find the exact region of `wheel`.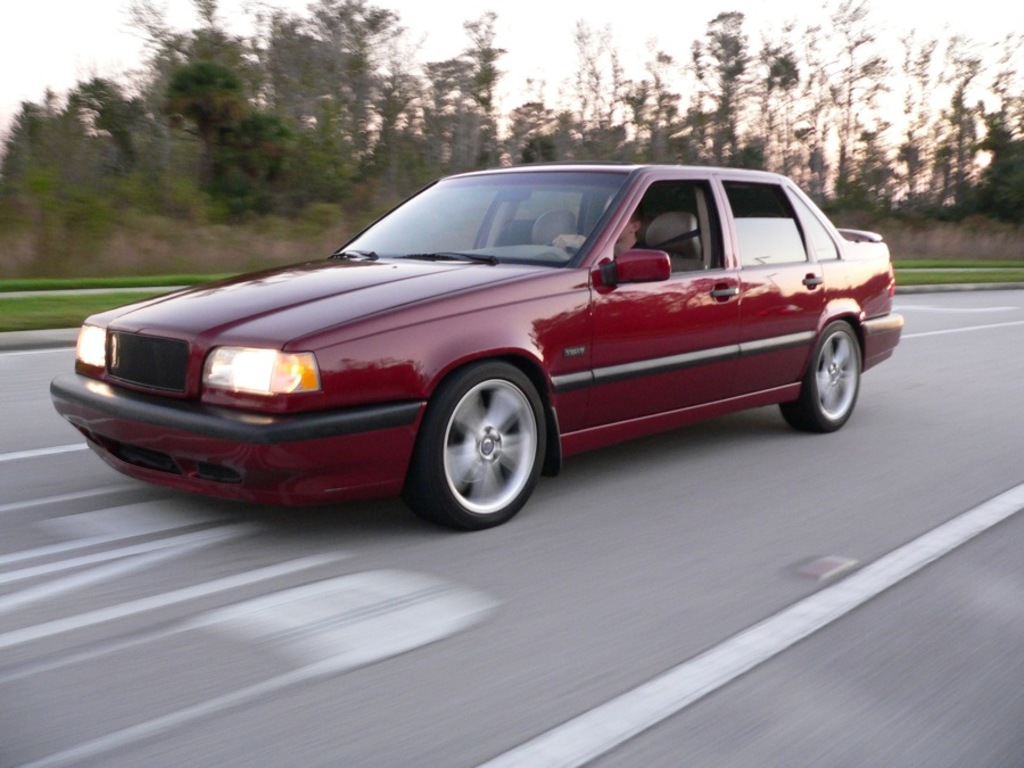
Exact region: x1=782, y1=320, x2=861, y2=433.
